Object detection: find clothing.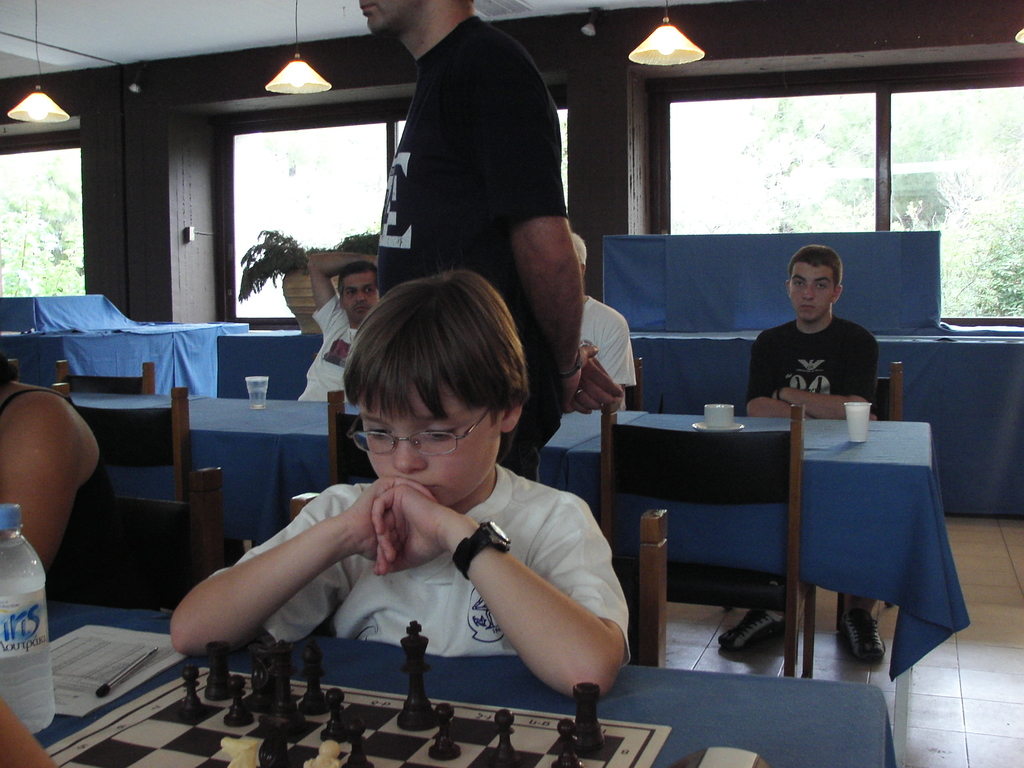
left=0, top=389, right=150, bottom=606.
